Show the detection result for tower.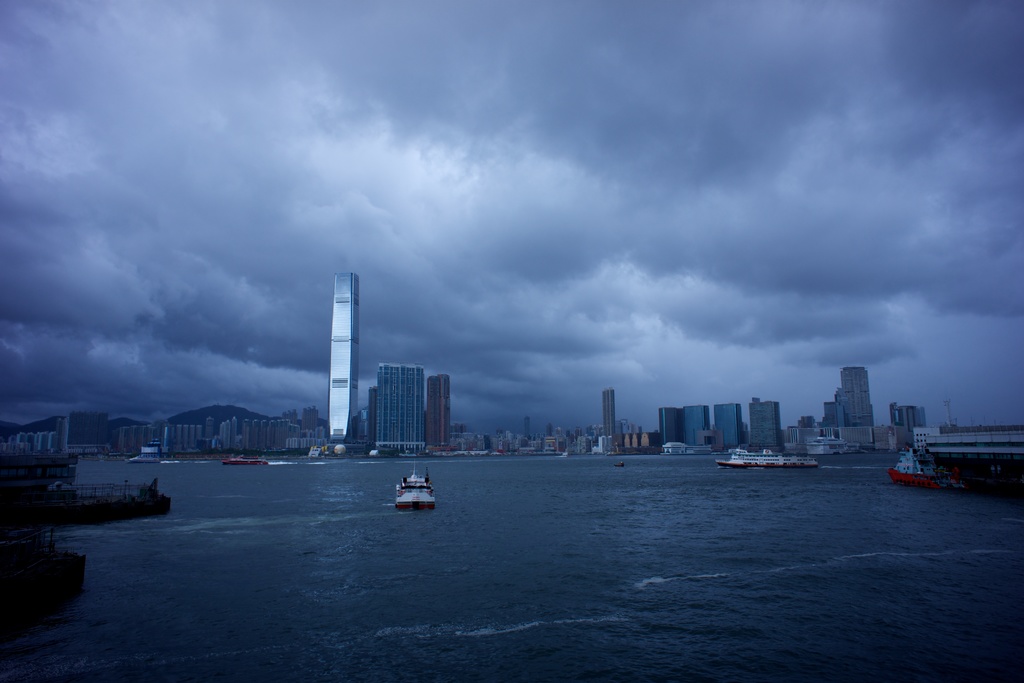
region(840, 362, 870, 429).
